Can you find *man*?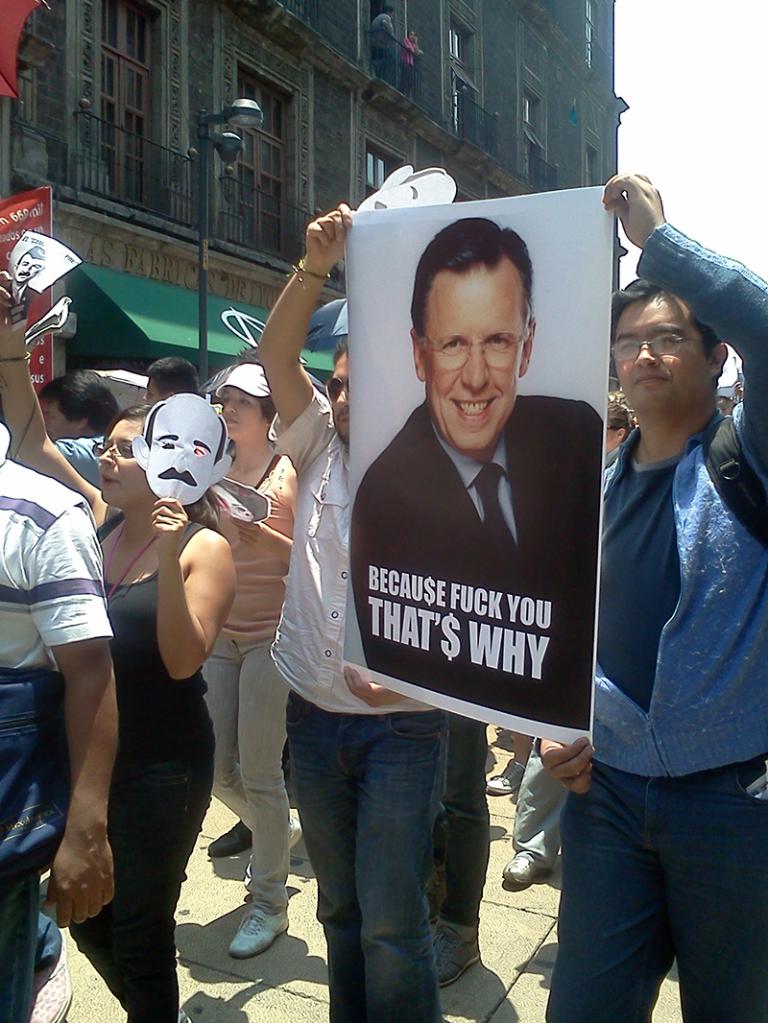
Yes, bounding box: left=35, top=368, right=118, bottom=493.
